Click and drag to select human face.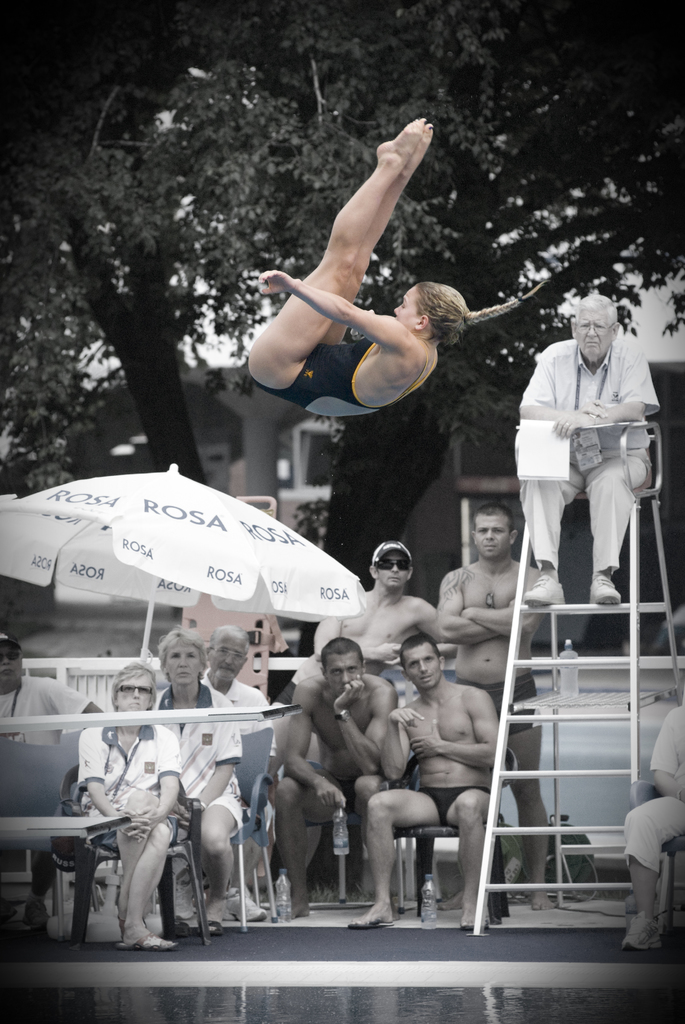
Selection: 404, 646, 441, 690.
